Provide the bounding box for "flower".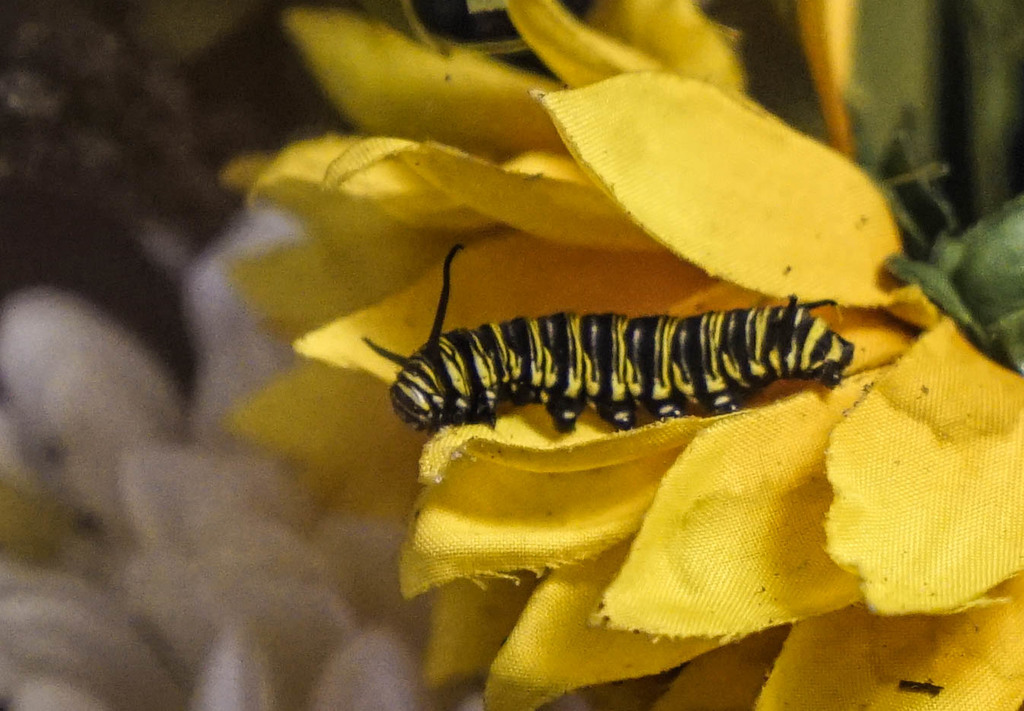
0 202 596 710.
